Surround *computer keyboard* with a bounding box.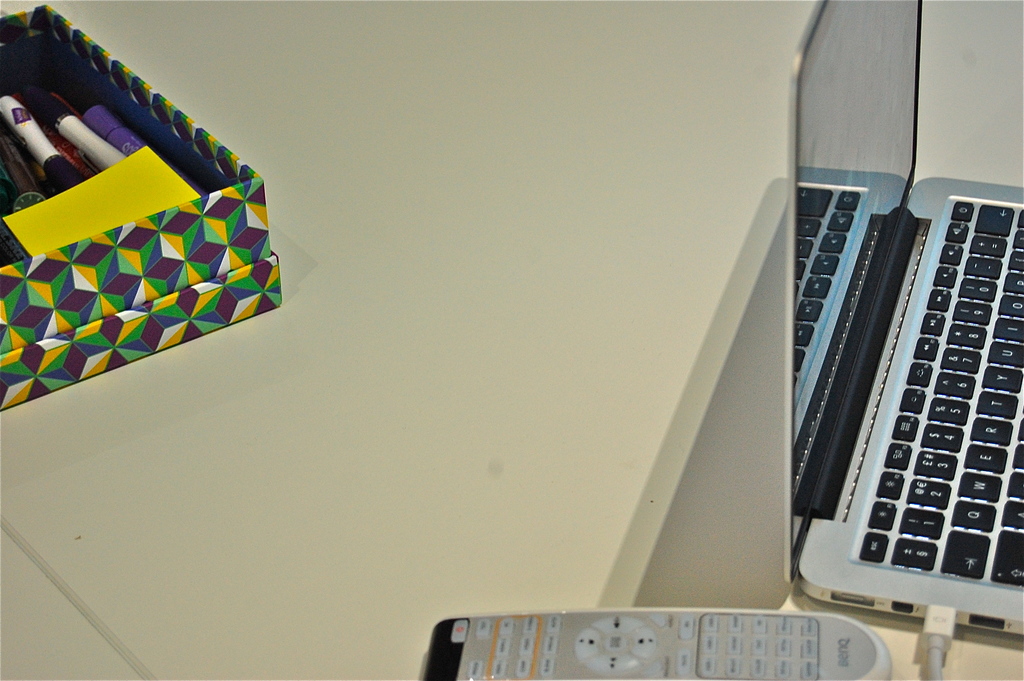
rect(859, 198, 1023, 584).
